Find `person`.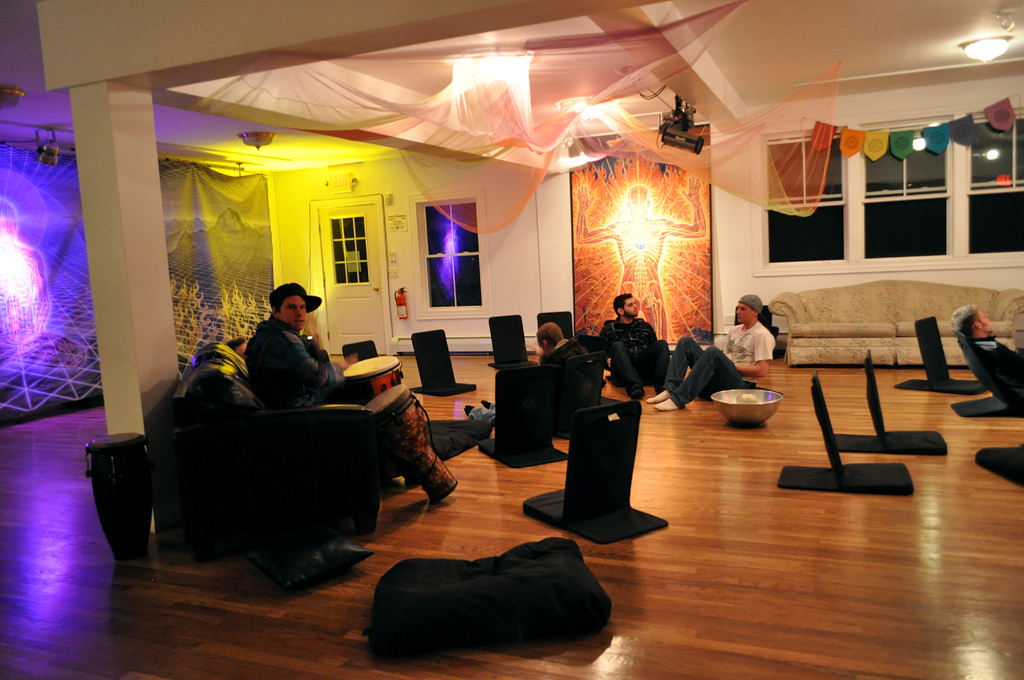
left=575, top=182, right=708, bottom=339.
